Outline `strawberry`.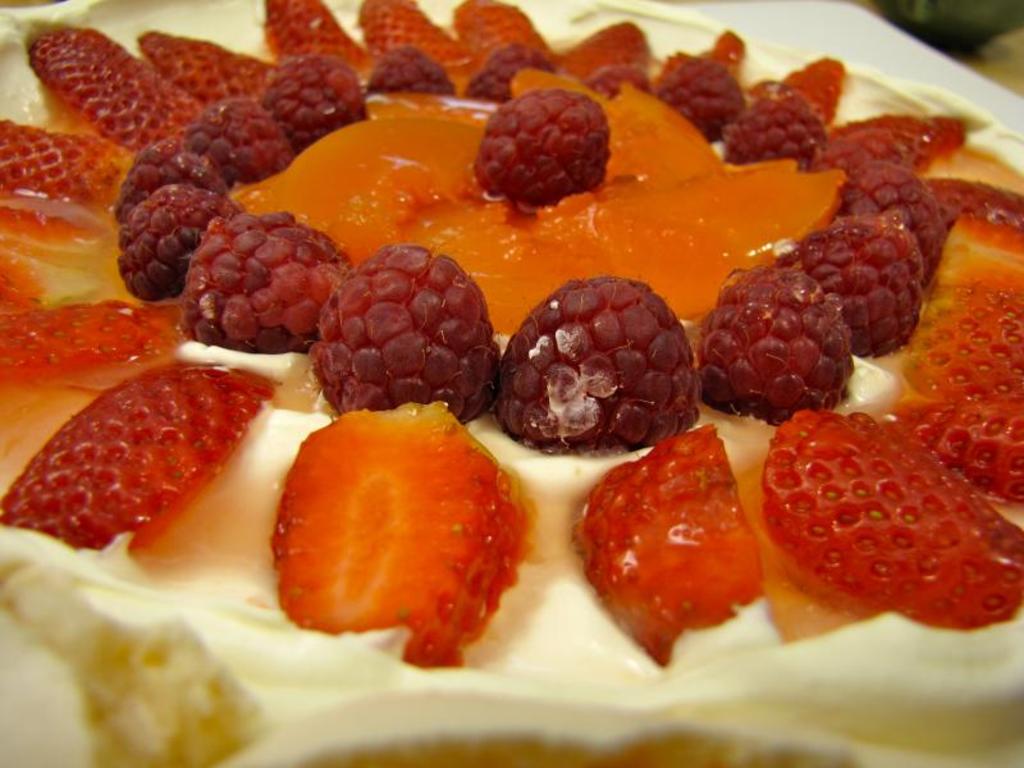
Outline: {"x1": 0, "y1": 367, "x2": 285, "y2": 562}.
